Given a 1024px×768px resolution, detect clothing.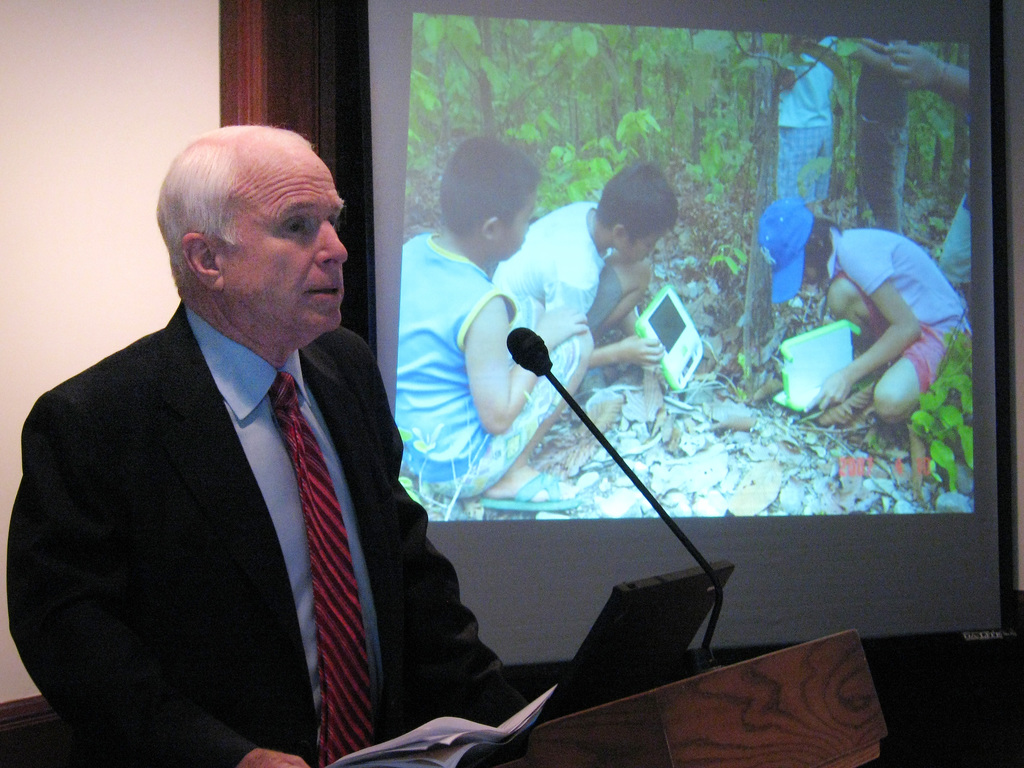
BBox(44, 255, 492, 767).
